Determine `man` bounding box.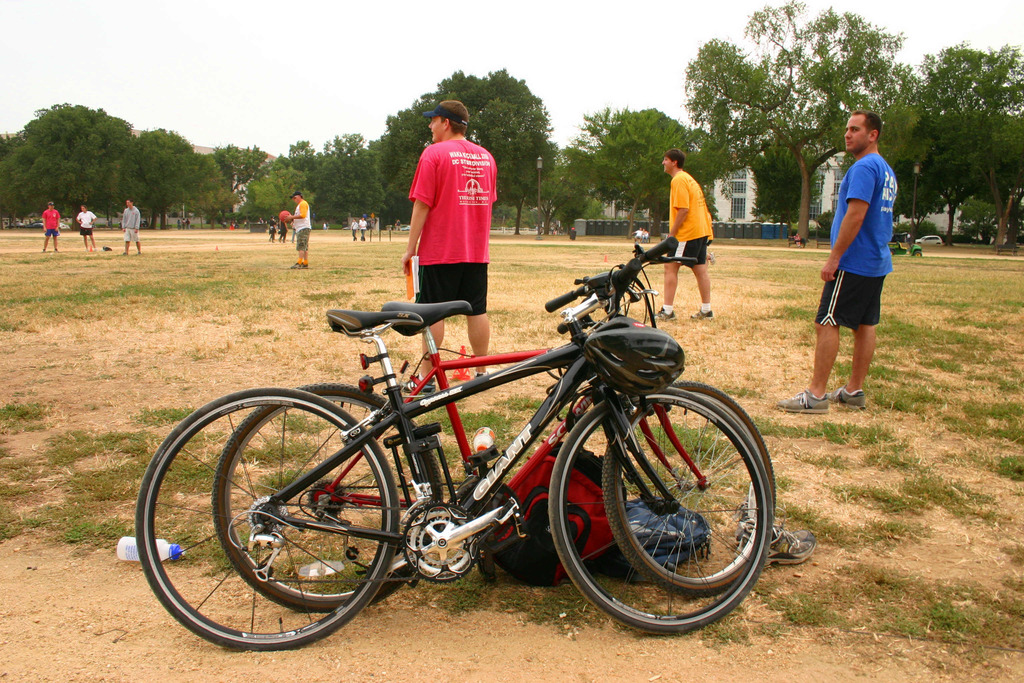
Determined: crop(124, 199, 143, 256).
